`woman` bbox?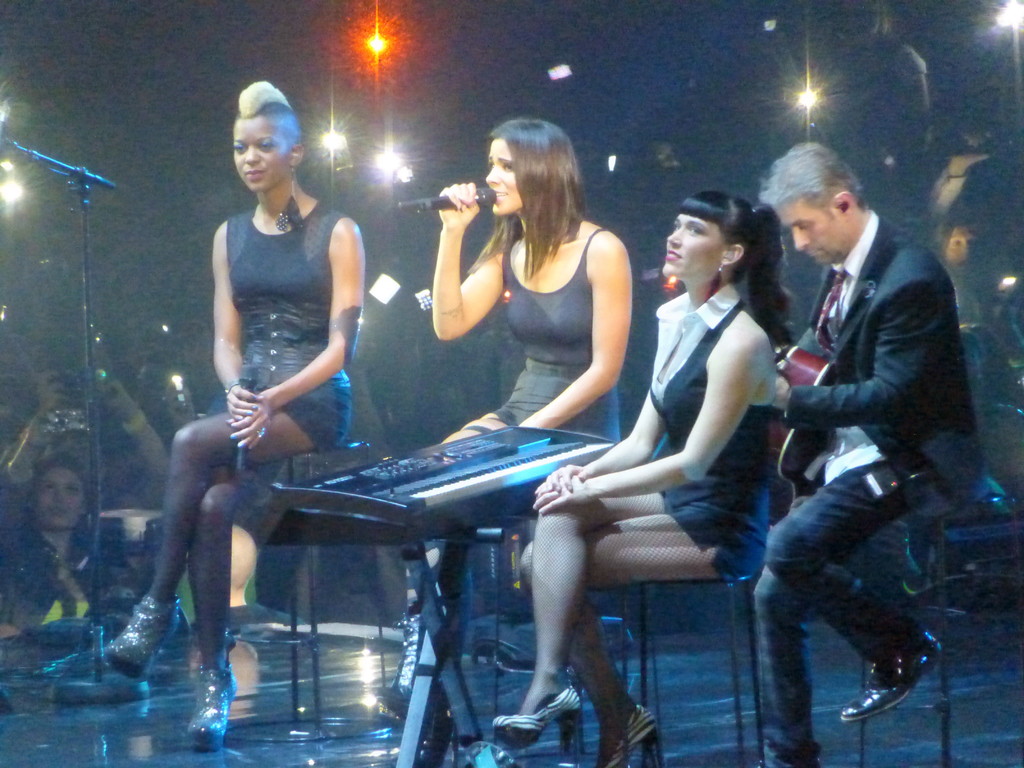
bbox=[111, 79, 364, 756]
